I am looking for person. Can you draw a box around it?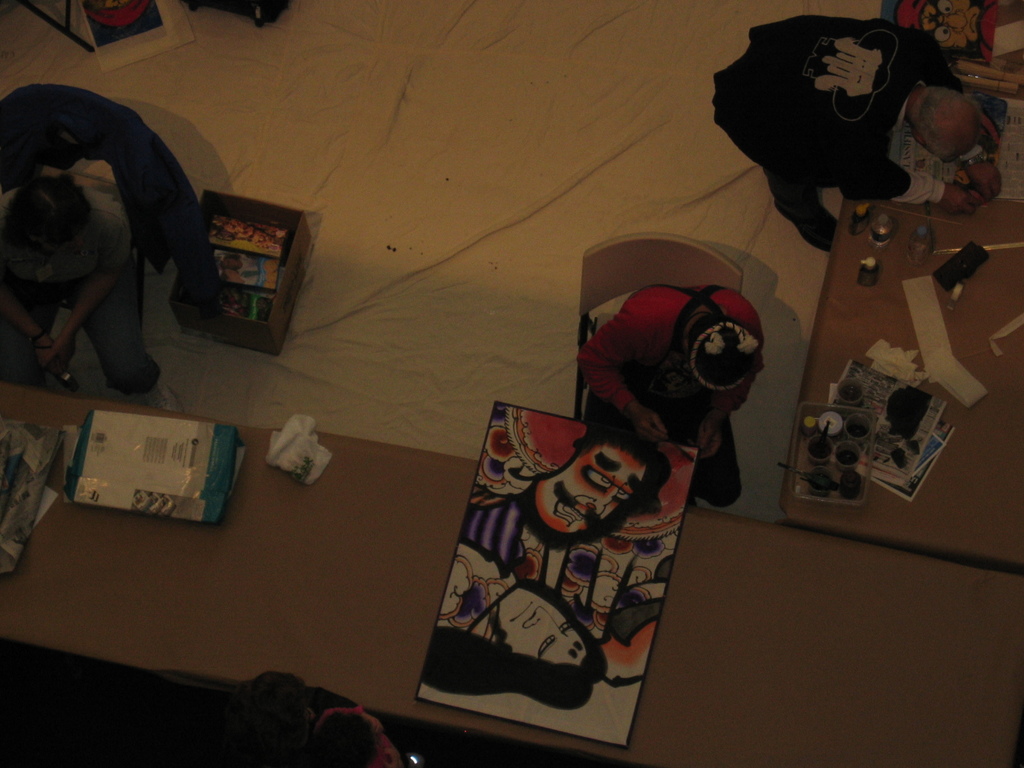
Sure, the bounding box is (left=707, top=10, right=1002, bottom=251).
